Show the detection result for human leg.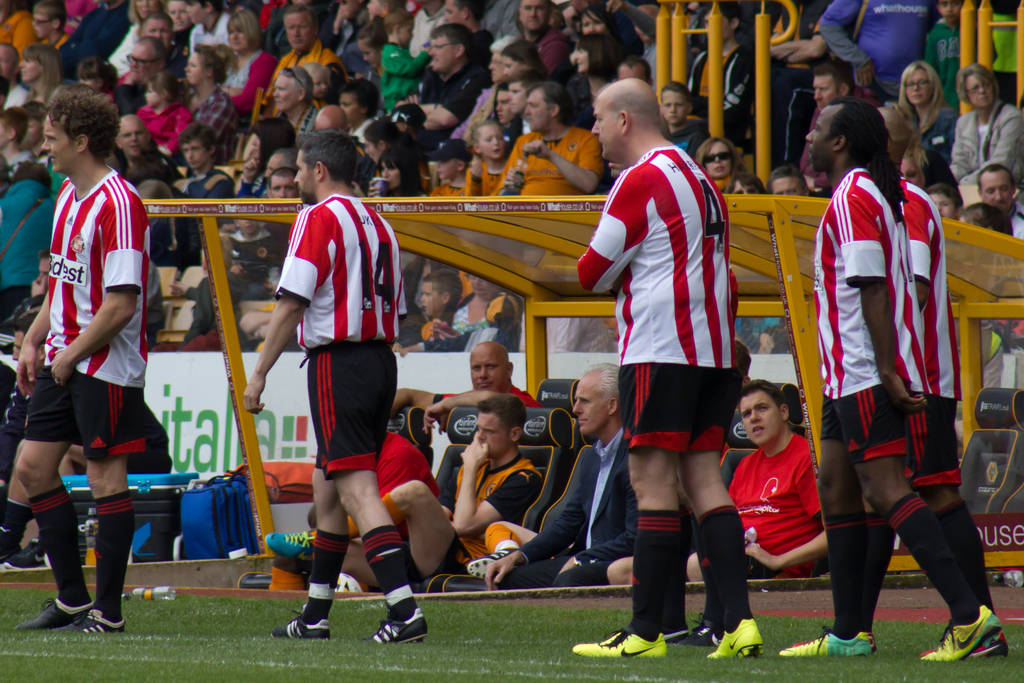
x1=908, y1=388, x2=1009, y2=661.
